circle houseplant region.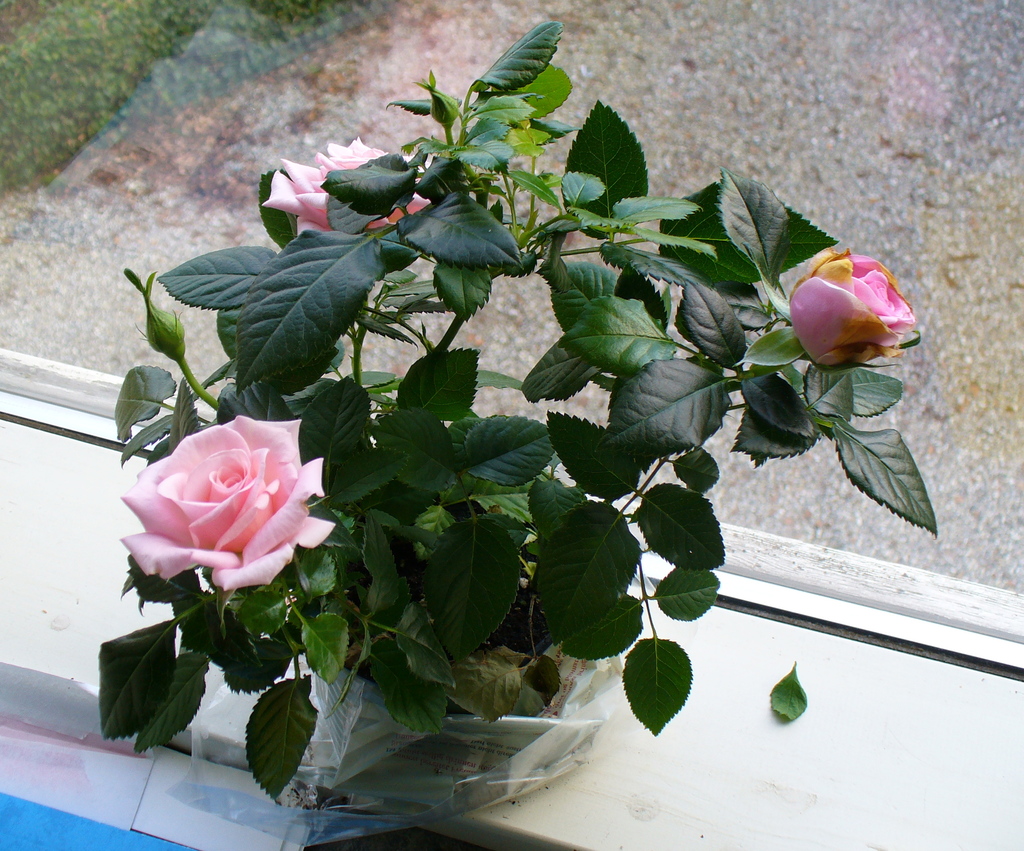
Region: box=[36, 44, 999, 850].
